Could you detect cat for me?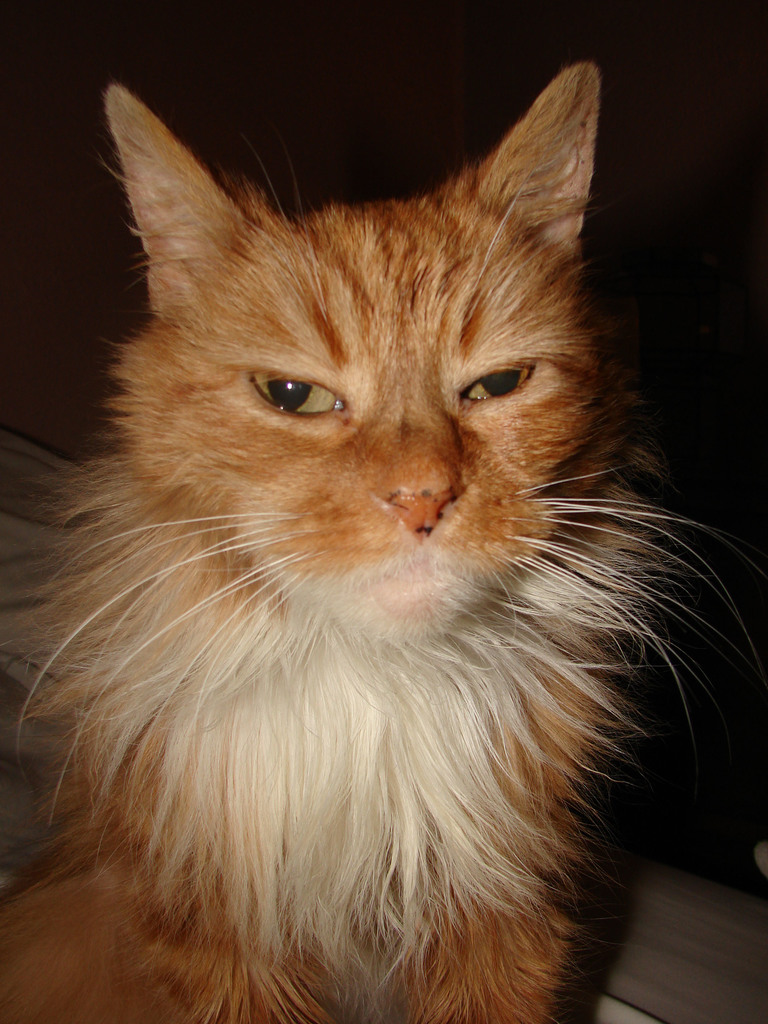
Detection result: (x1=0, y1=80, x2=767, y2=1023).
